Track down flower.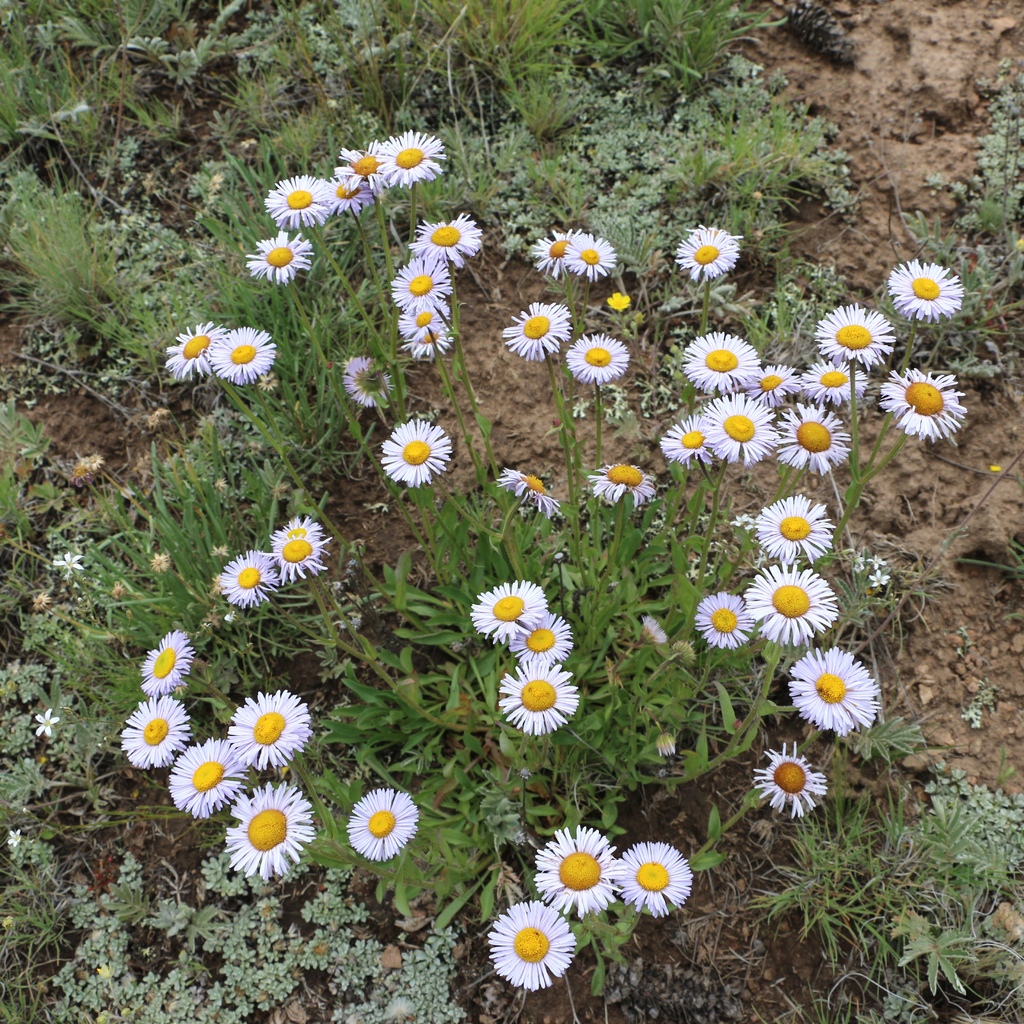
Tracked to <bbox>339, 140, 389, 186</bbox>.
